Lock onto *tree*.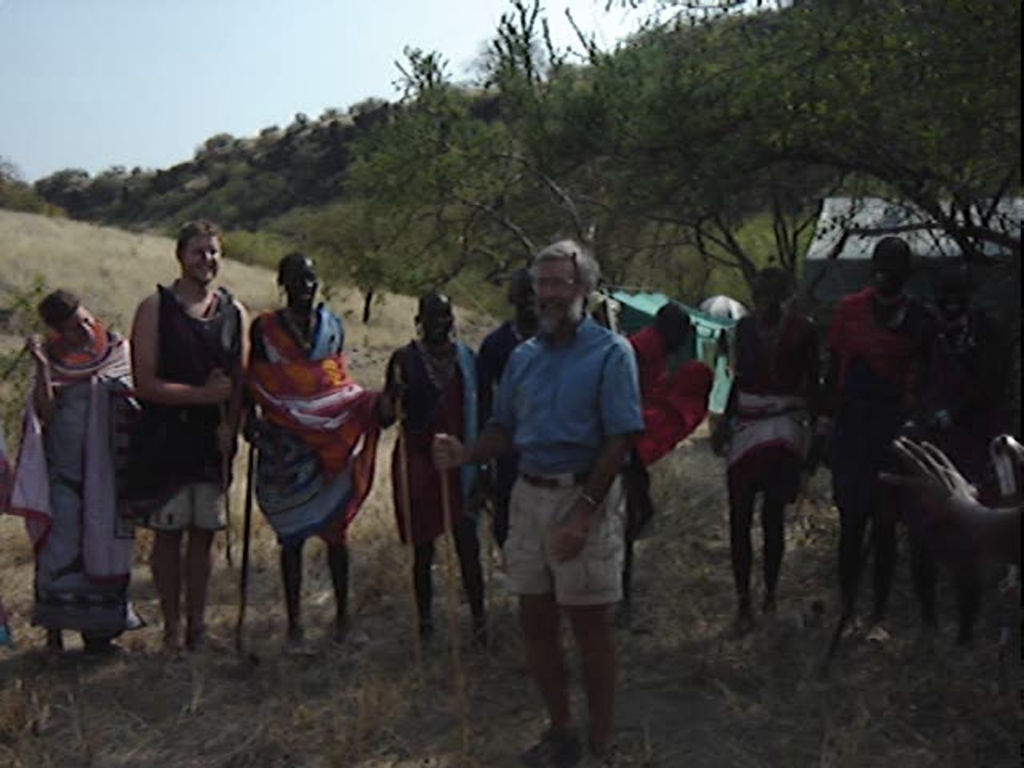
Locked: 326 0 1022 445.
